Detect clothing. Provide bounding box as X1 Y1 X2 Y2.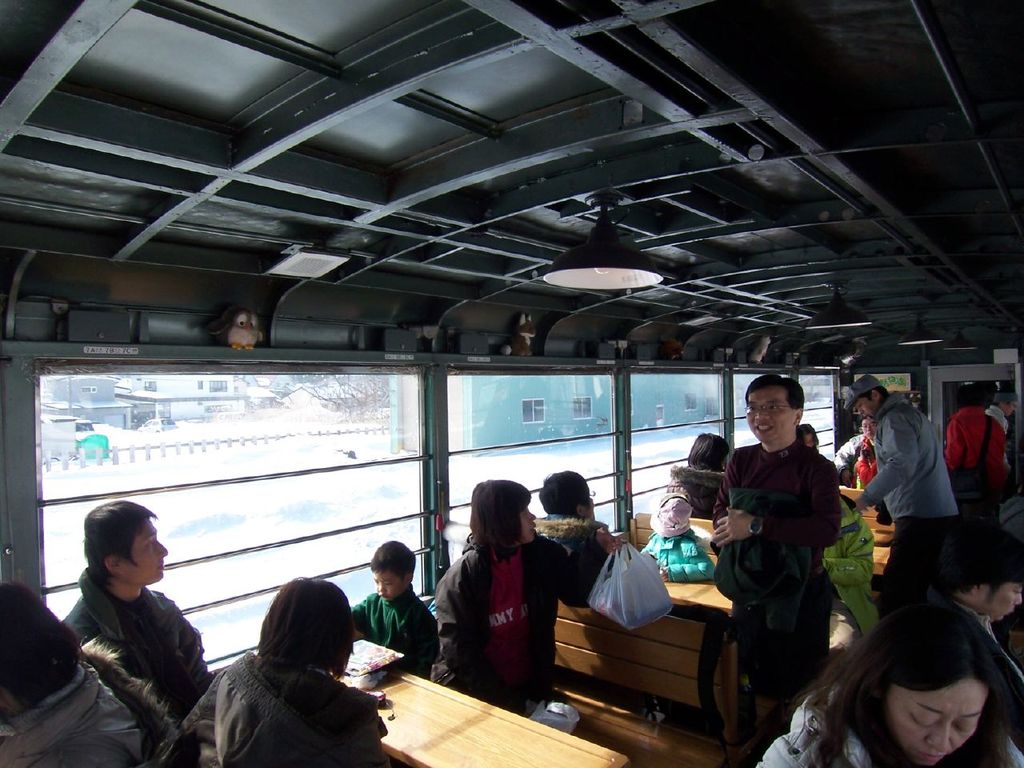
854 382 962 514.
